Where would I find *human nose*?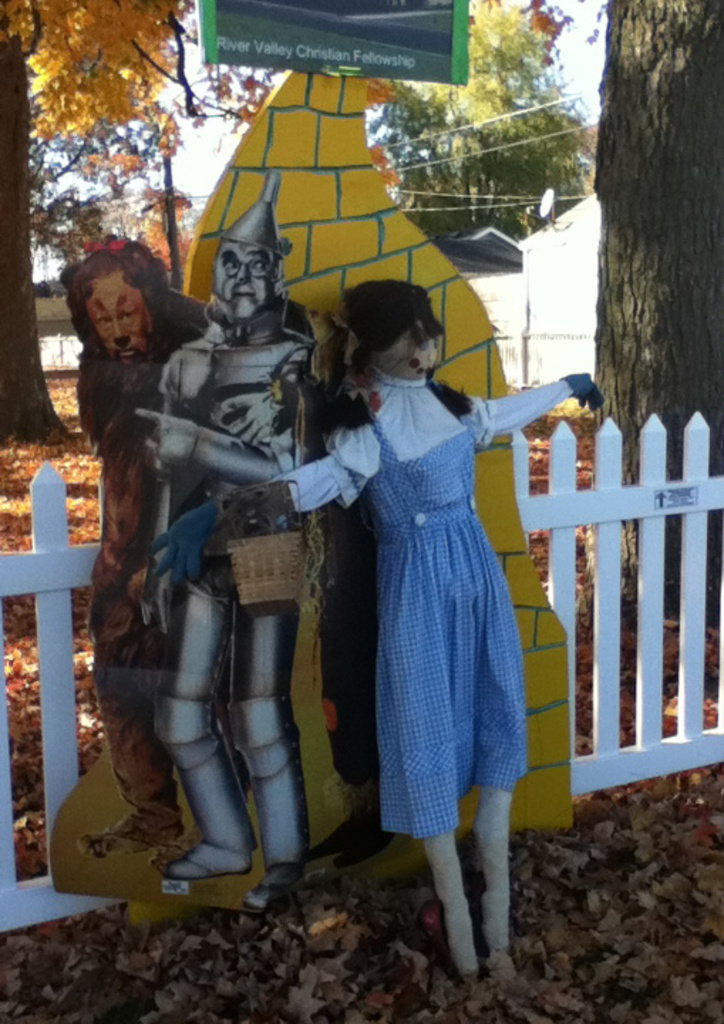
At <bbox>233, 262, 253, 280</bbox>.
